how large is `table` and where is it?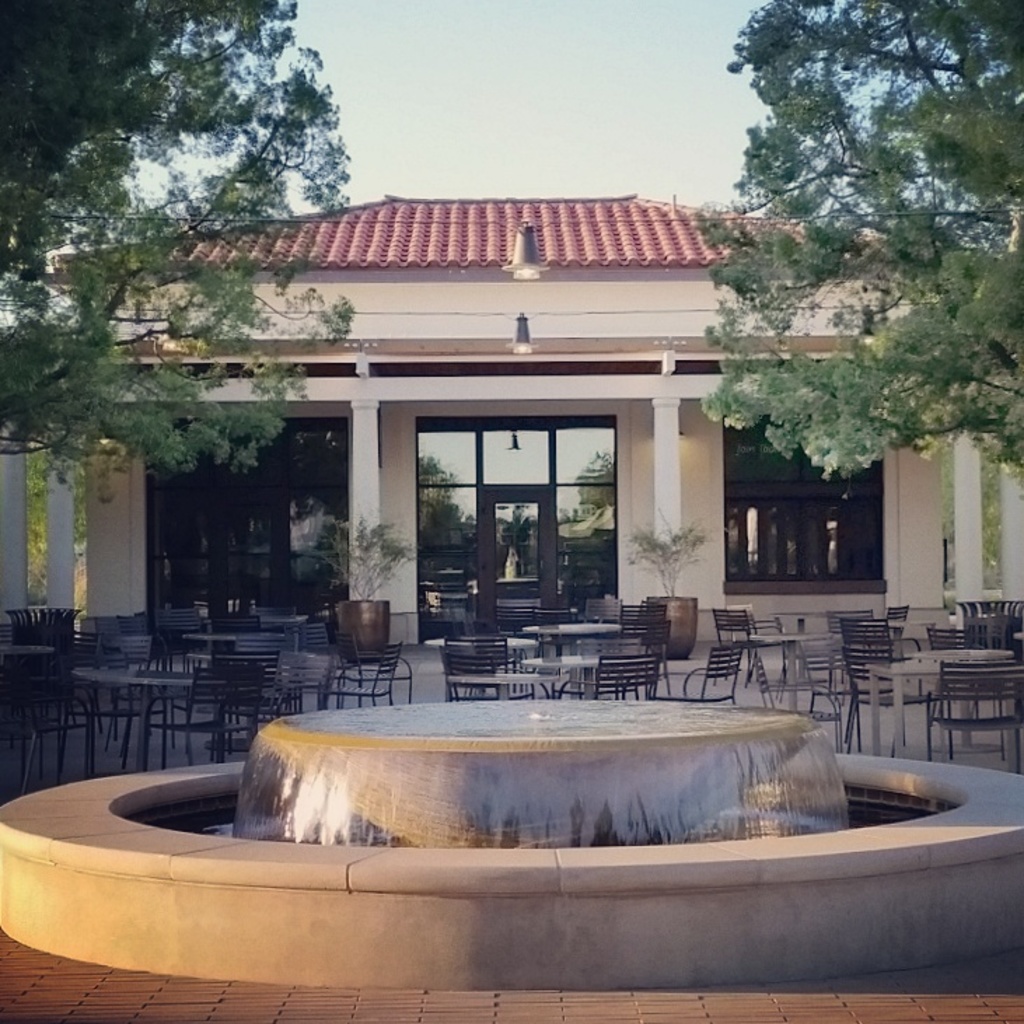
Bounding box: 765, 611, 832, 651.
